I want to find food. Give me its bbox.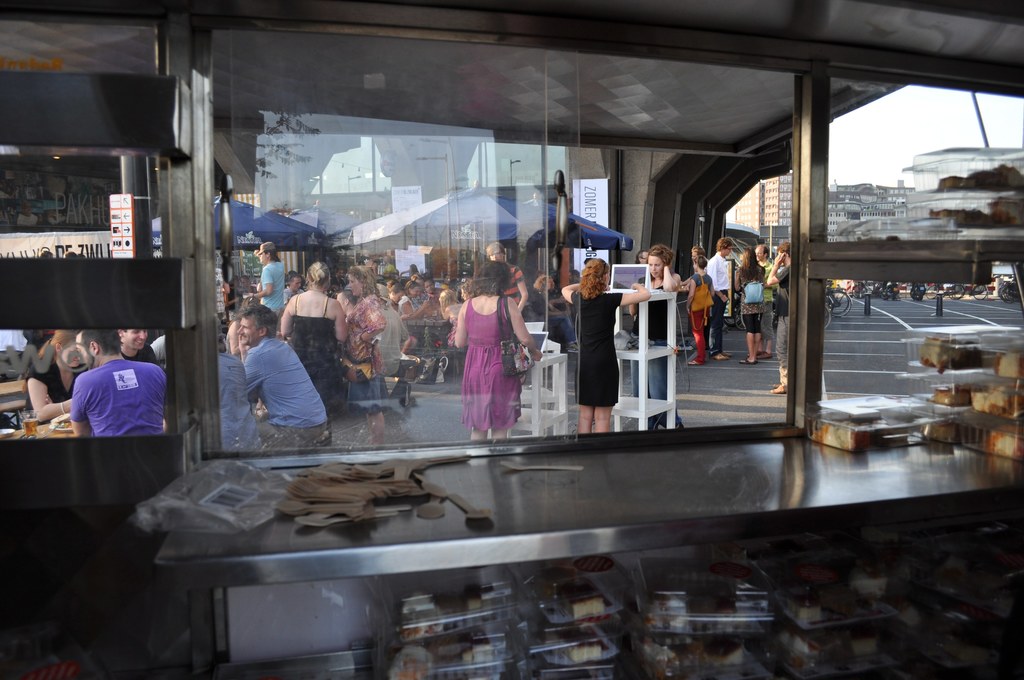
rect(934, 378, 967, 409).
